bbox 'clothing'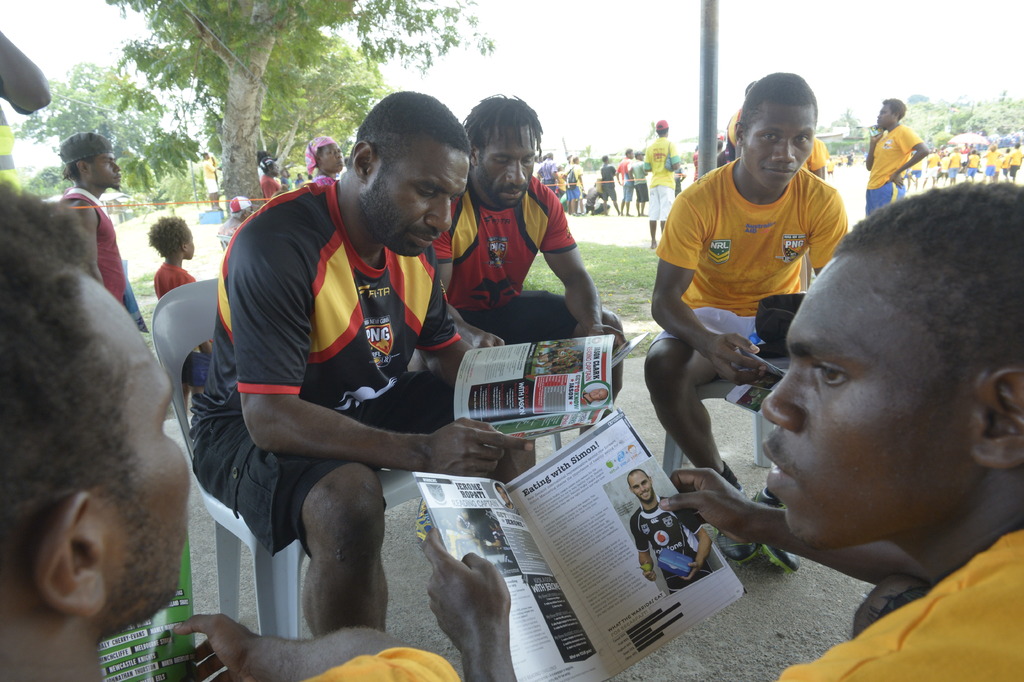
[left=531, top=160, right=563, bottom=186]
